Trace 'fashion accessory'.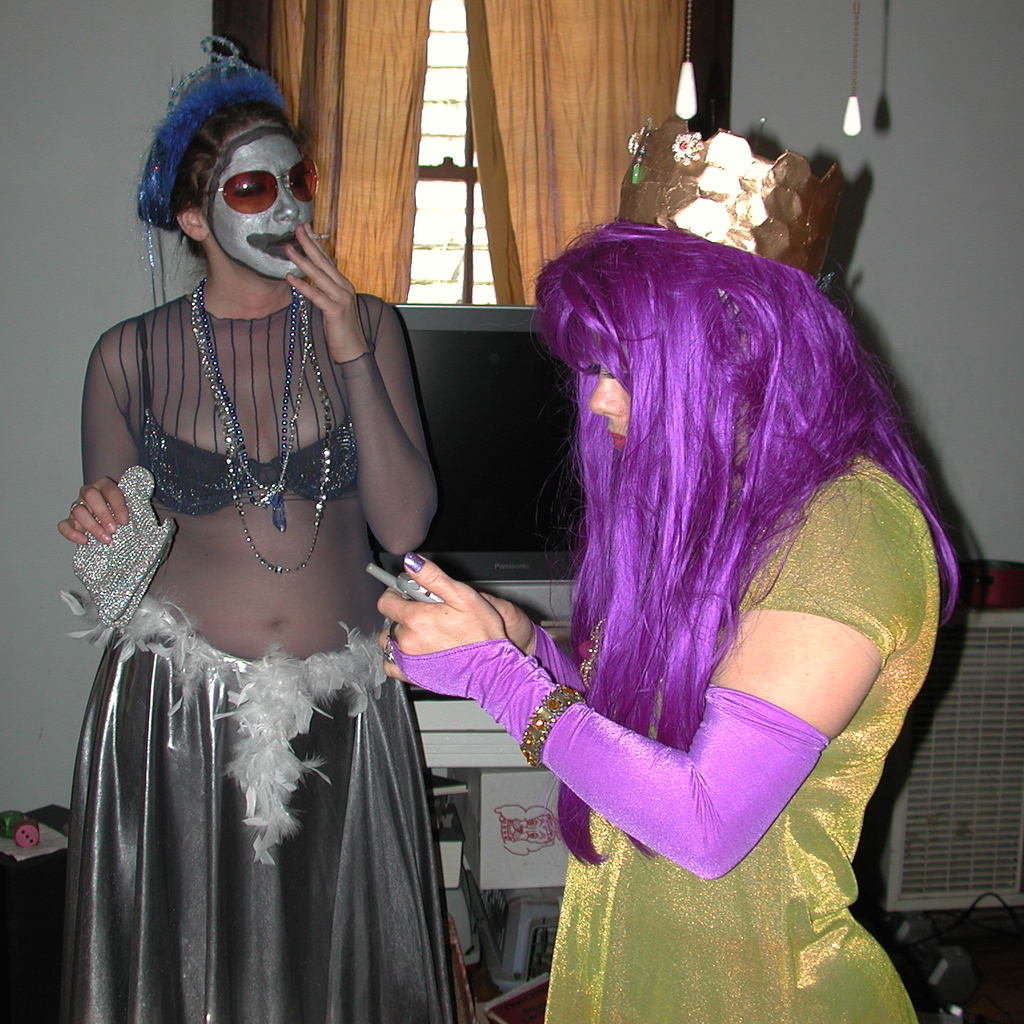
Traced to (189, 155, 319, 219).
